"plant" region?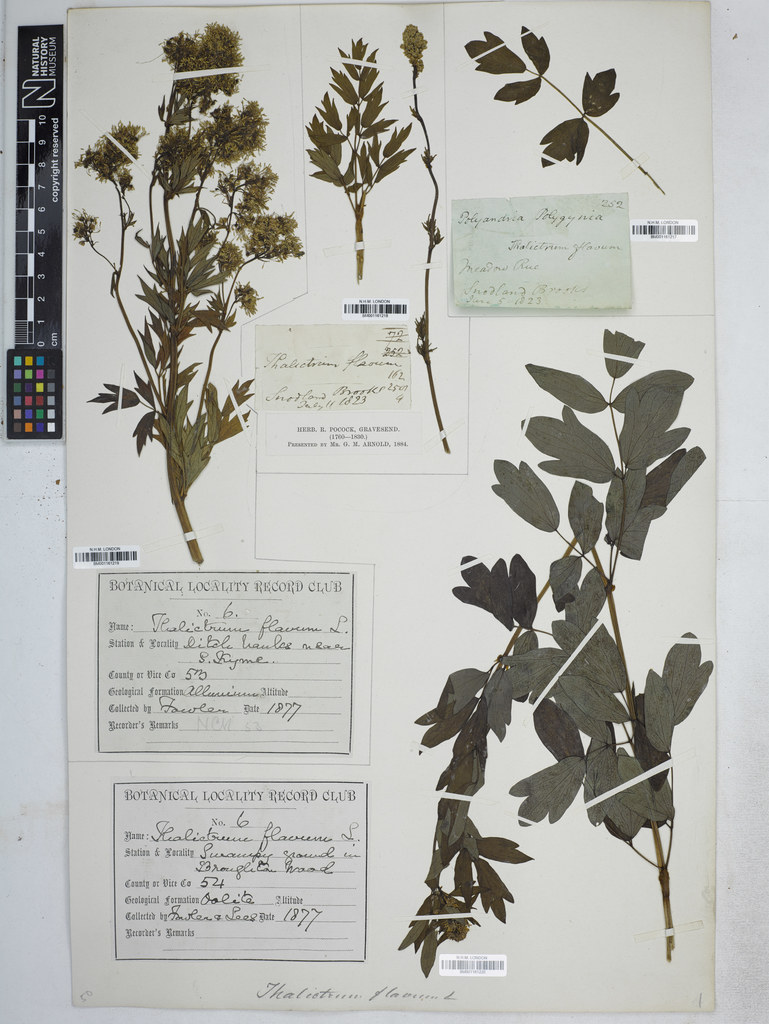
[303,46,415,287]
